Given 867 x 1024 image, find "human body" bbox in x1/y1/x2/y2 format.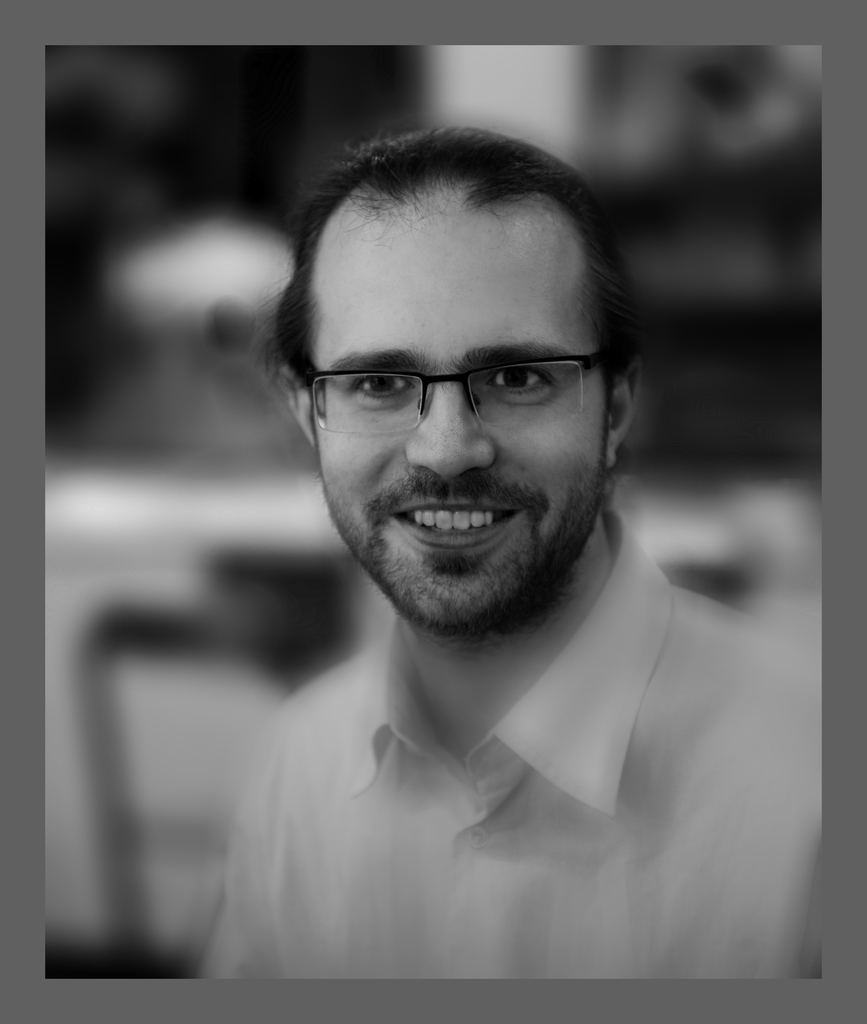
124/198/826/997.
